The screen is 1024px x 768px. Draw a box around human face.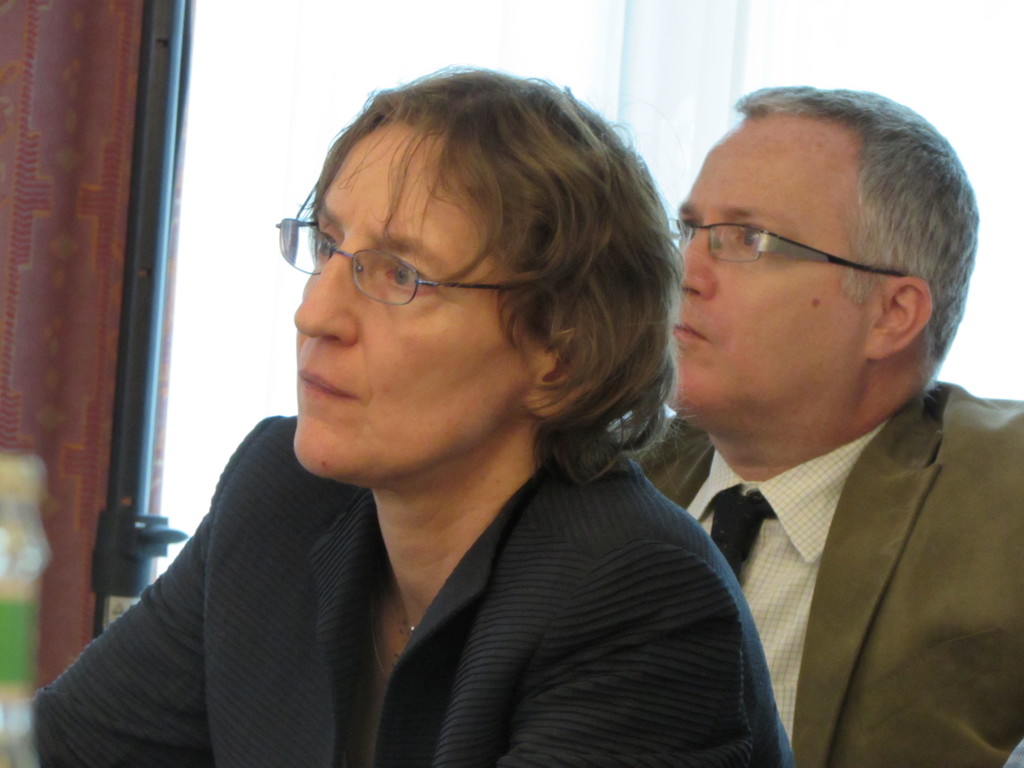
box(293, 113, 559, 473).
